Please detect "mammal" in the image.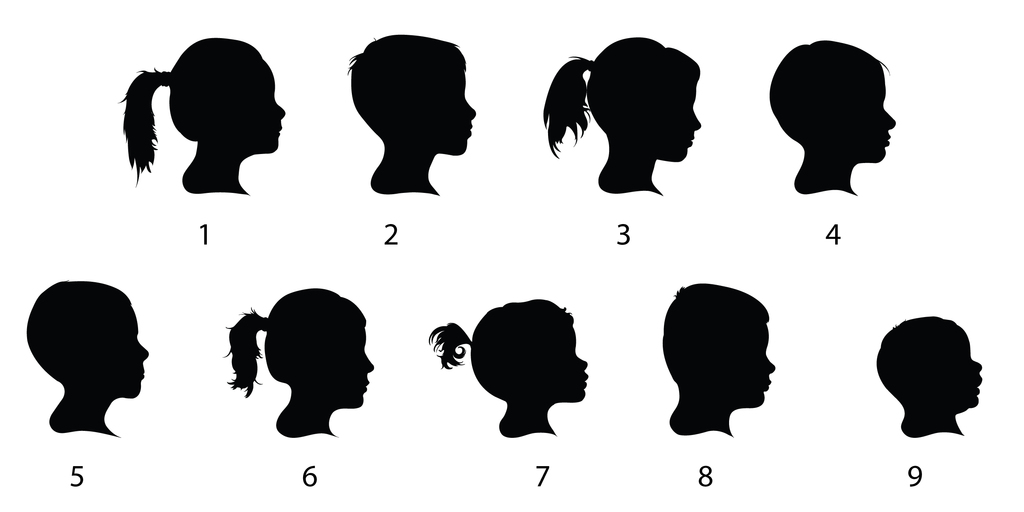
locate(426, 299, 589, 439).
